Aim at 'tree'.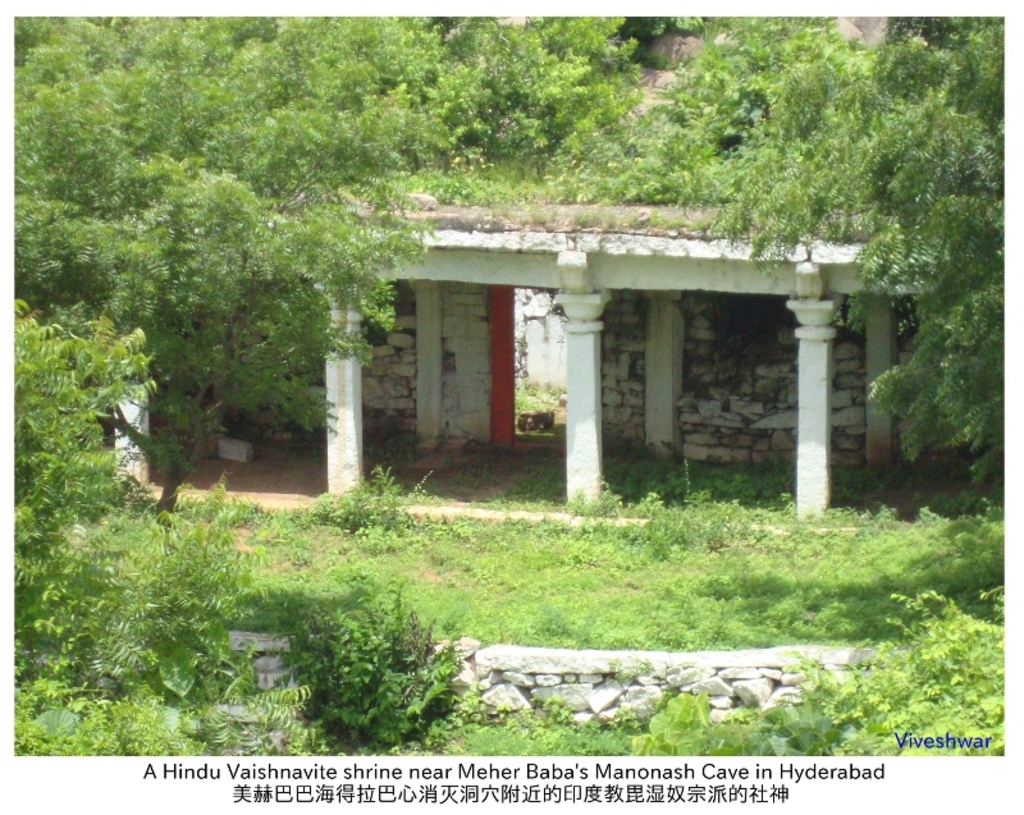
Aimed at <box>9,10,445,512</box>.
